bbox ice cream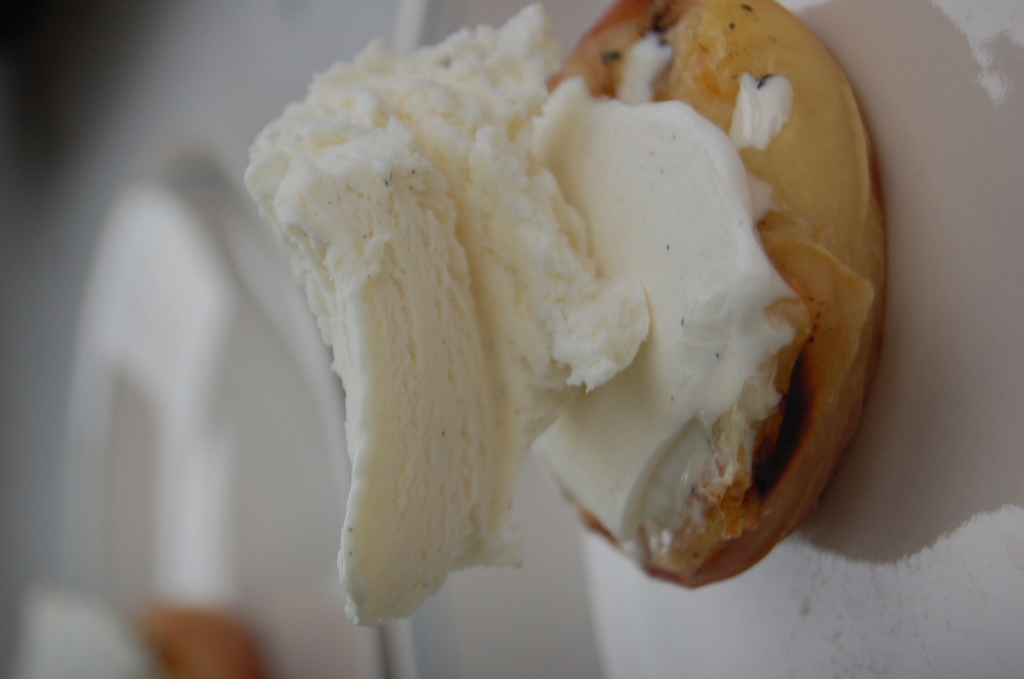
243/0/861/623
